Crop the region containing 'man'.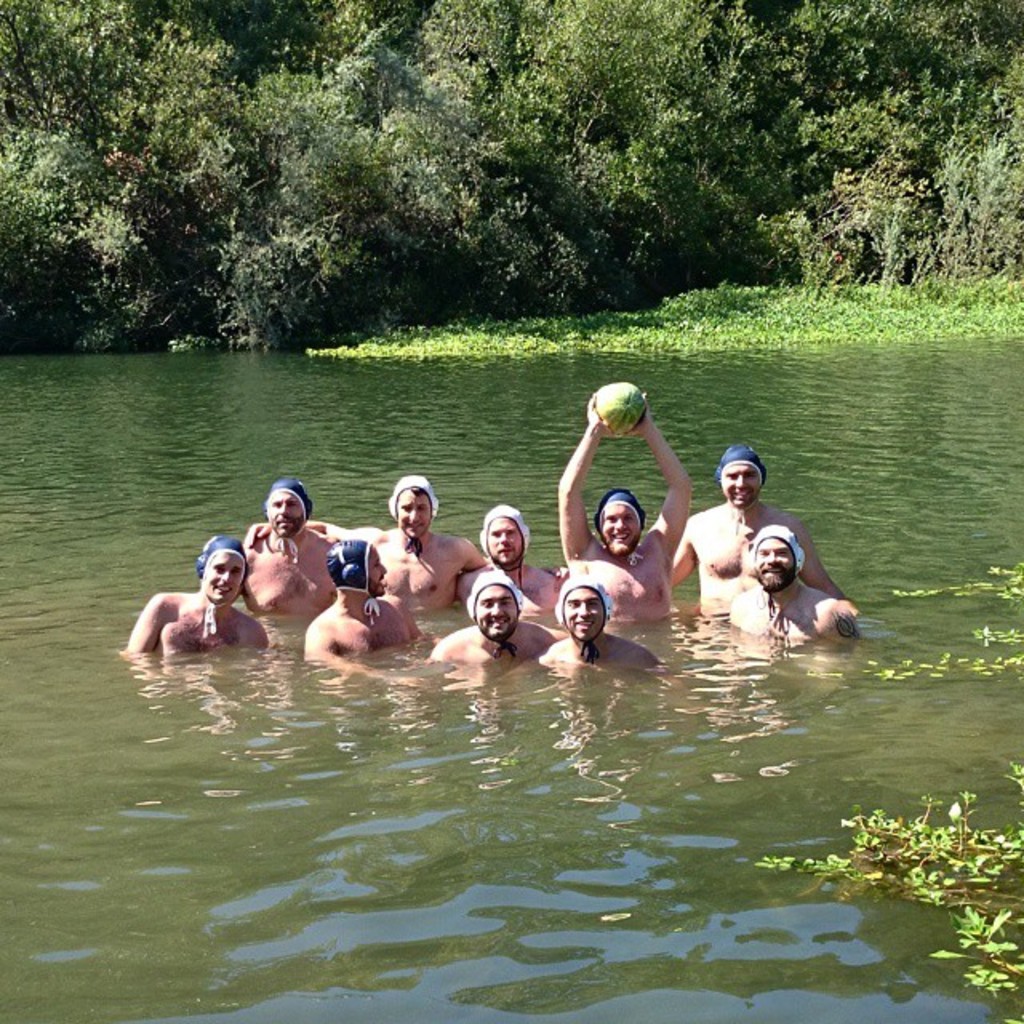
Crop region: [550,390,699,627].
